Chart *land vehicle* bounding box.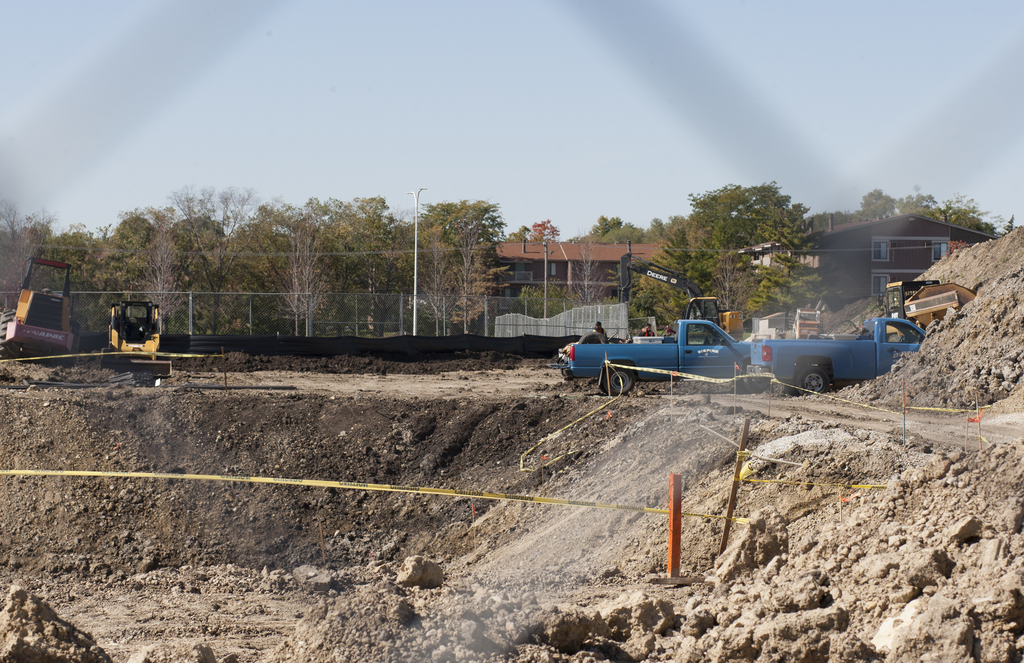
Charted: l=556, t=316, r=744, b=397.
